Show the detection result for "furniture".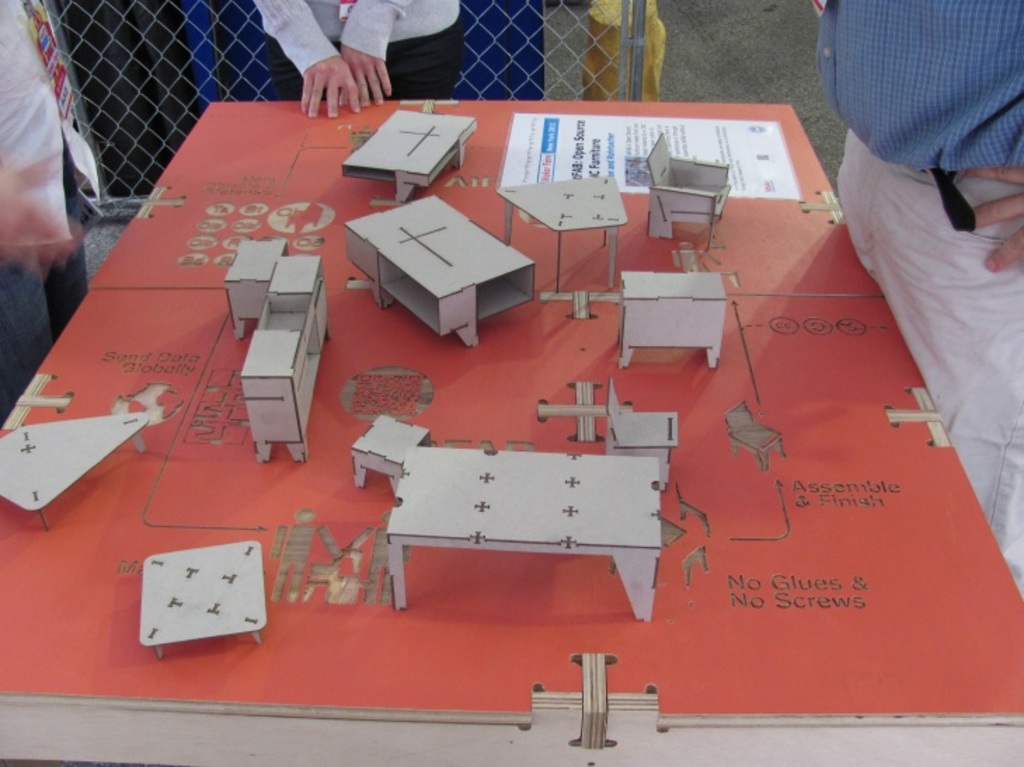
139 538 272 656.
